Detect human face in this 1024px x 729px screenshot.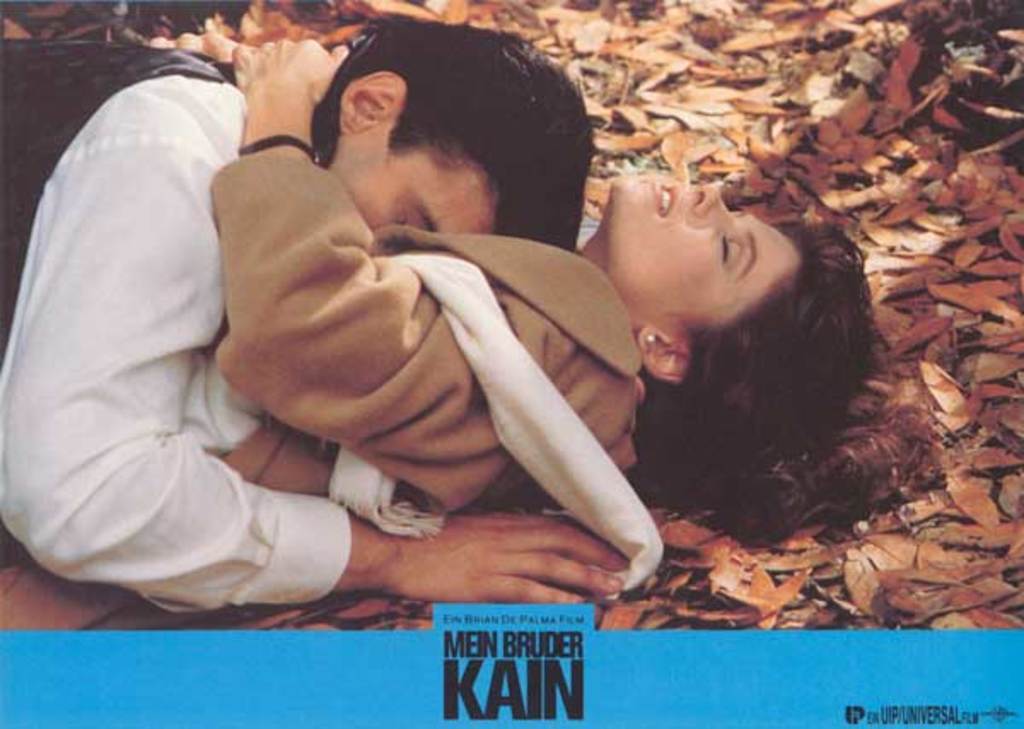
Detection: <box>609,178,804,335</box>.
